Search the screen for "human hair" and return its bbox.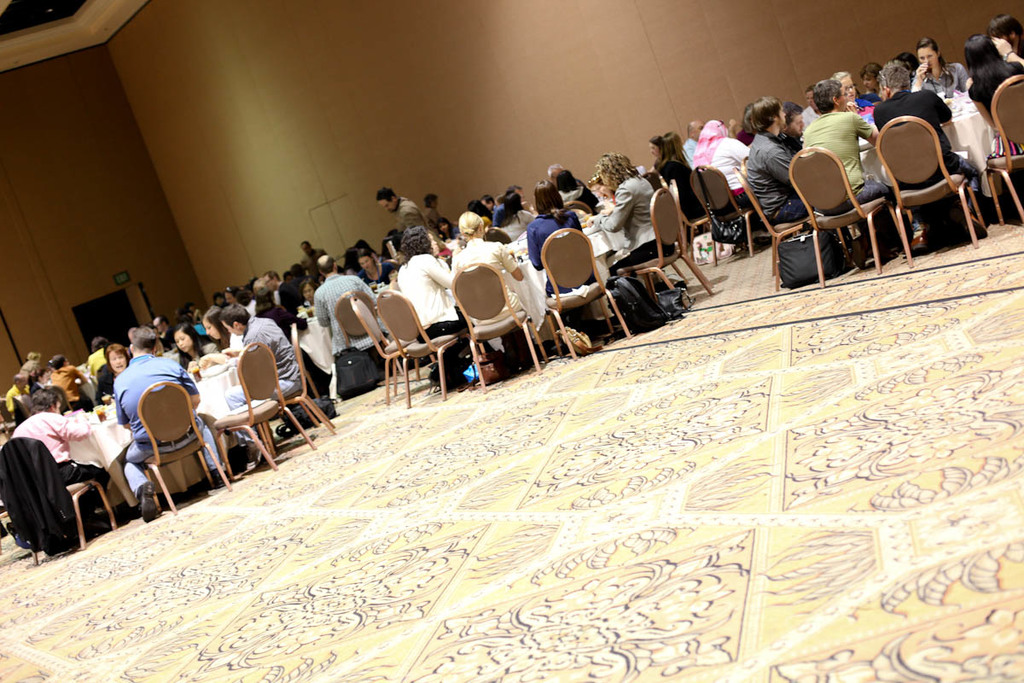
Found: pyautogui.locateOnScreen(985, 15, 1023, 51).
